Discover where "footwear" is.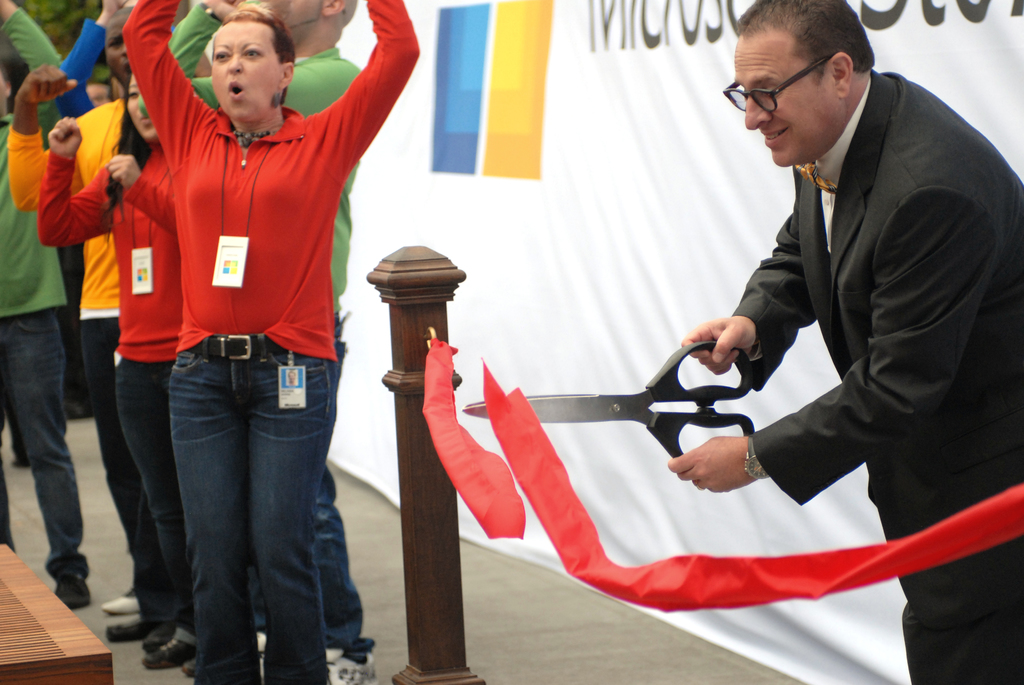
Discovered at 181:657:194:676.
